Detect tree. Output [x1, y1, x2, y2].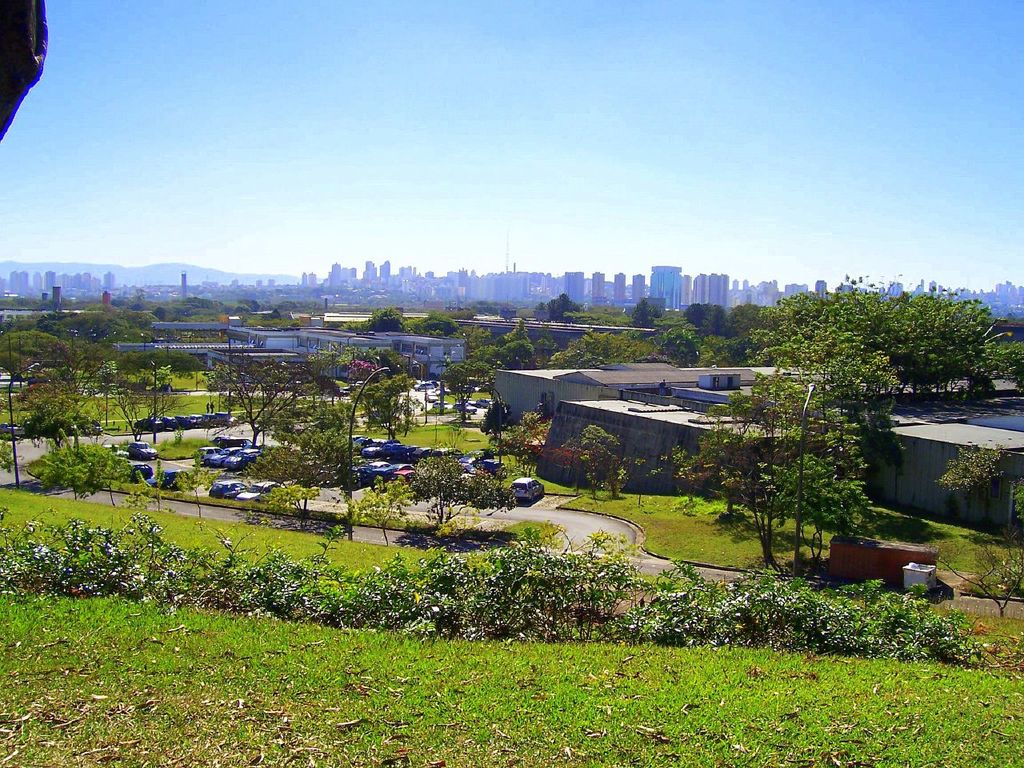
[307, 355, 383, 479].
